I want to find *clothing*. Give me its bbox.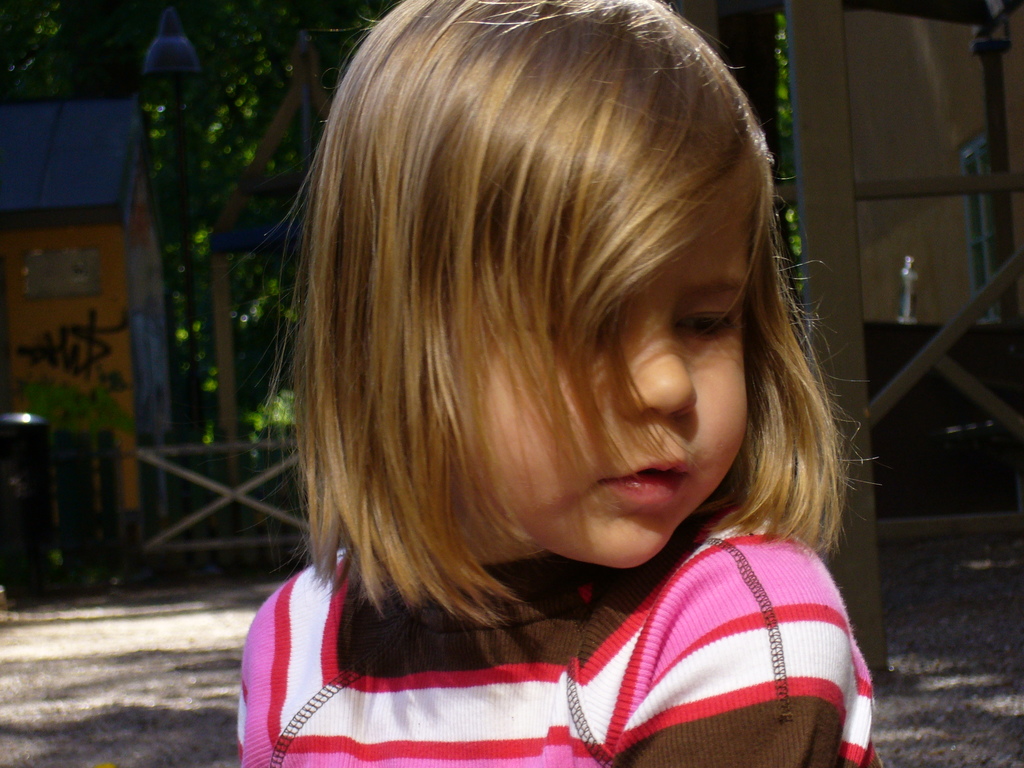
(x1=234, y1=500, x2=880, y2=767).
